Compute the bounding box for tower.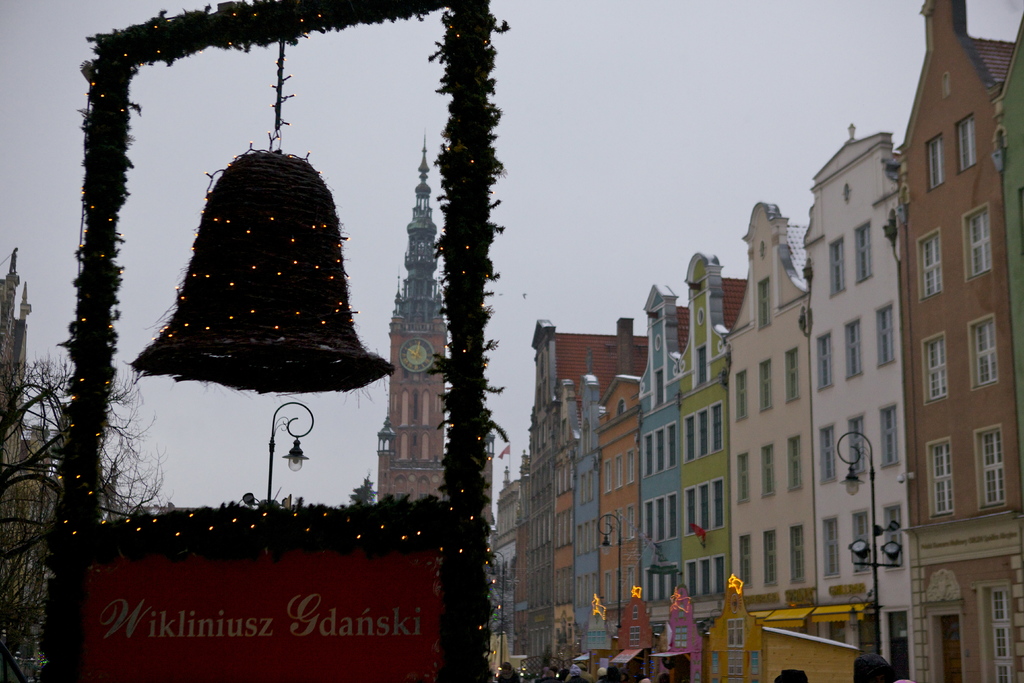
899, 0, 1008, 539.
